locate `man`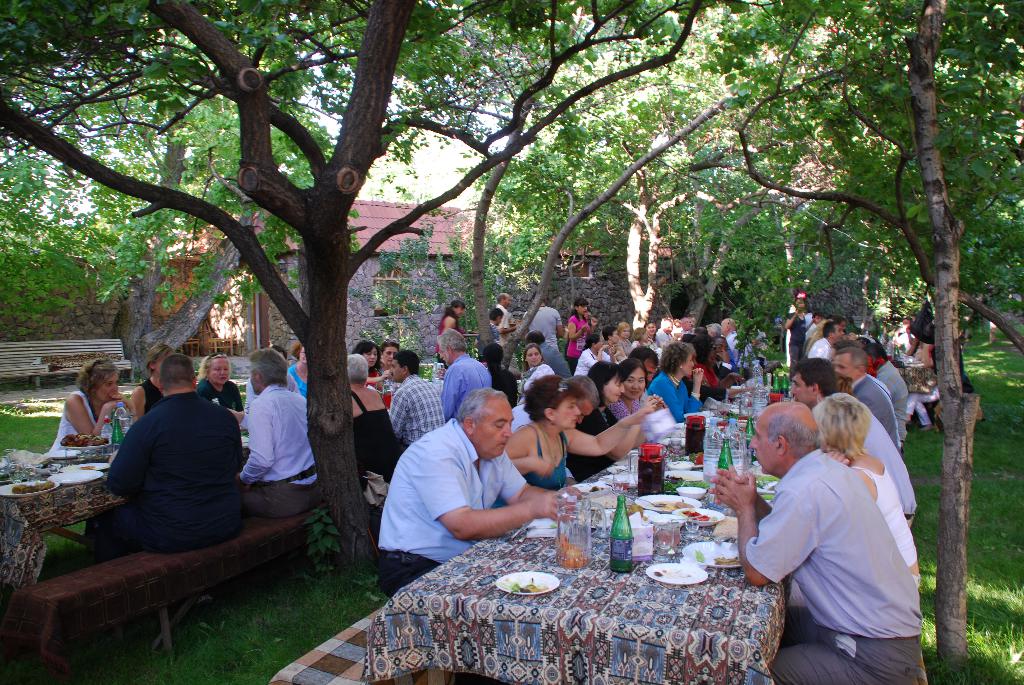
(left=602, top=326, right=621, bottom=361)
